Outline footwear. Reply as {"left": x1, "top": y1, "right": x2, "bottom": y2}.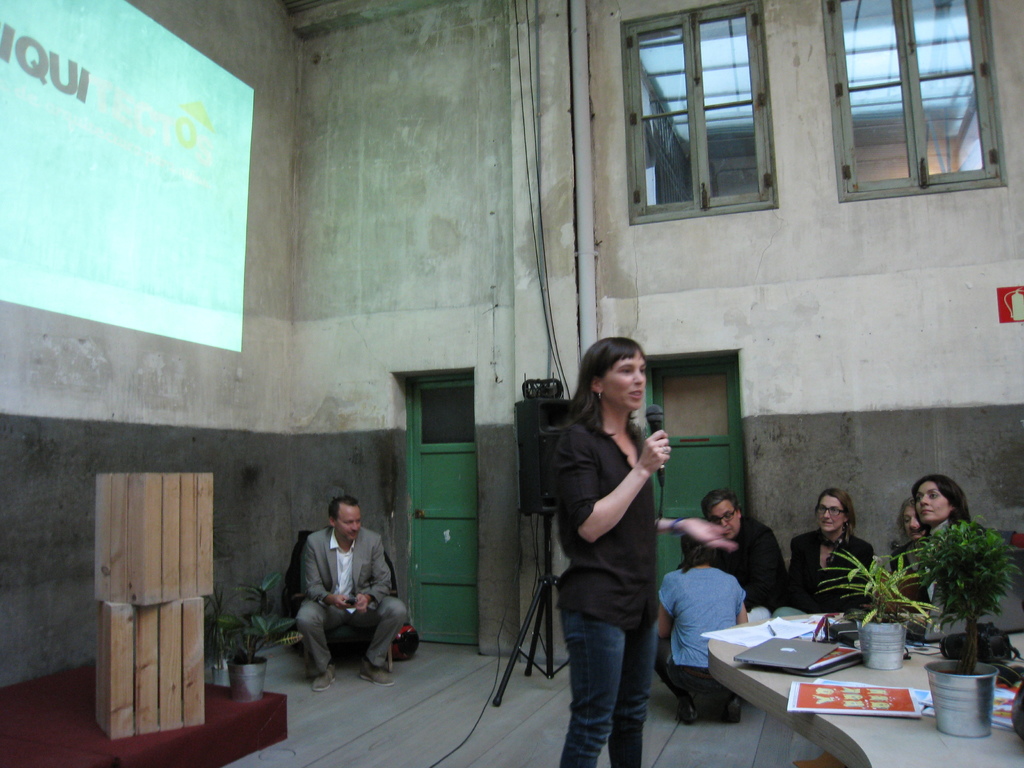
{"left": 361, "top": 661, "right": 392, "bottom": 684}.
